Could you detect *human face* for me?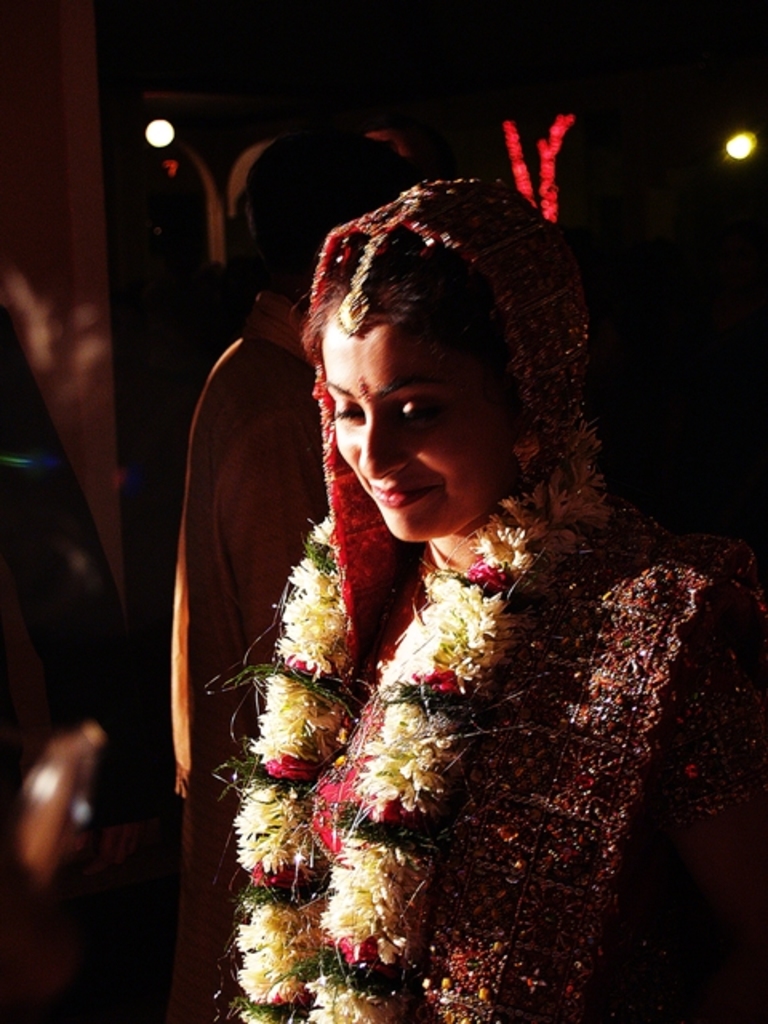
Detection result: box(323, 322, 520, 536).
